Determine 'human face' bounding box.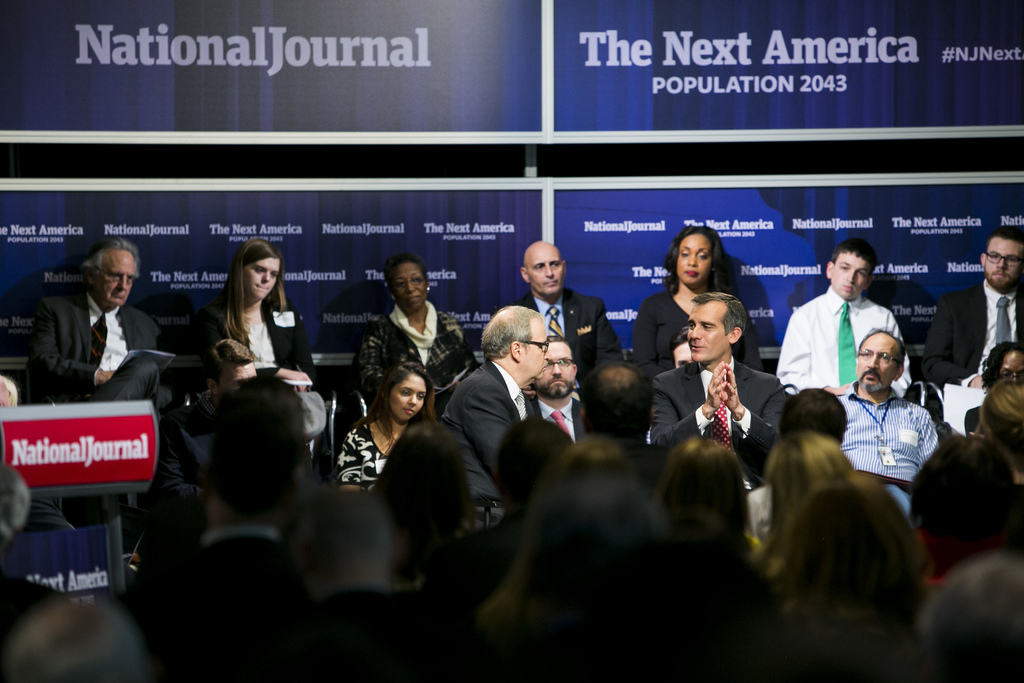
Determined: [673,230,716,284].
